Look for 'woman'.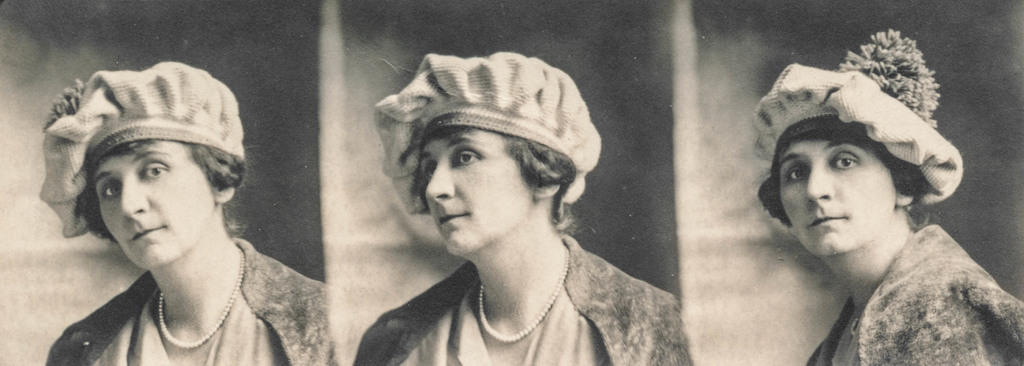
Found: locate(352, 52, 693, 365).
